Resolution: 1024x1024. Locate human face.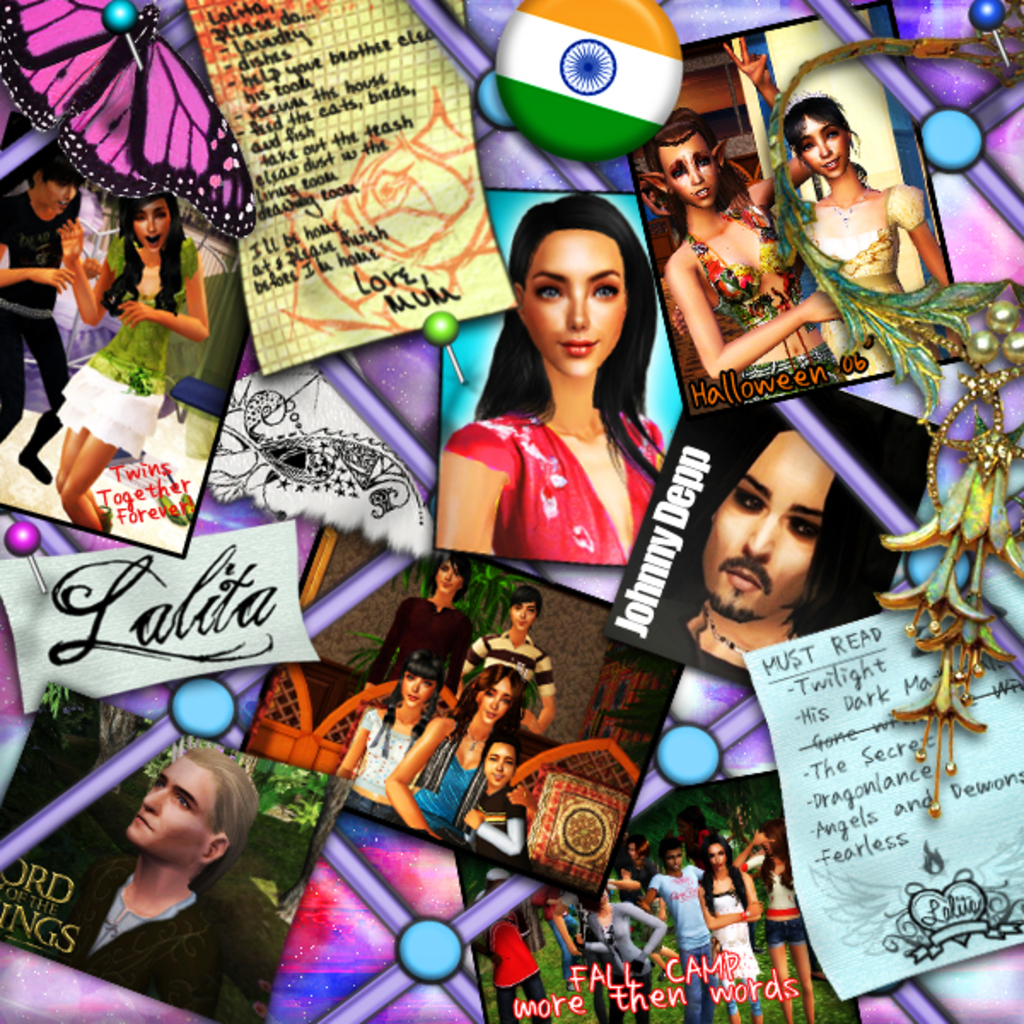
<bbox>802, 111, 847, 184</bbox>.
